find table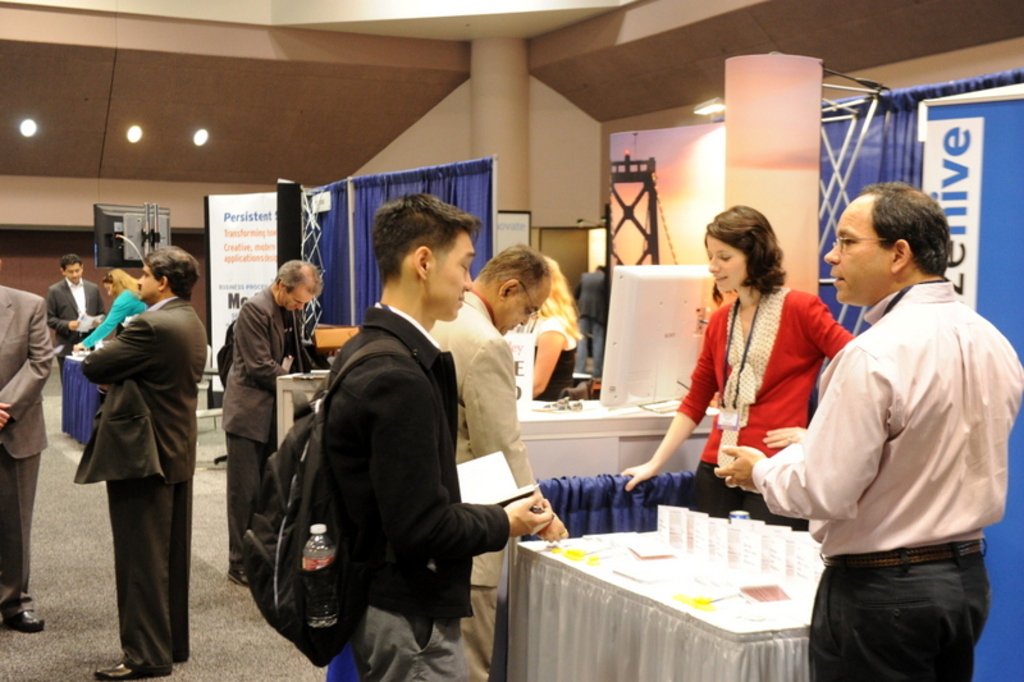
x1=61 y1=354 x2=105 y2=444
